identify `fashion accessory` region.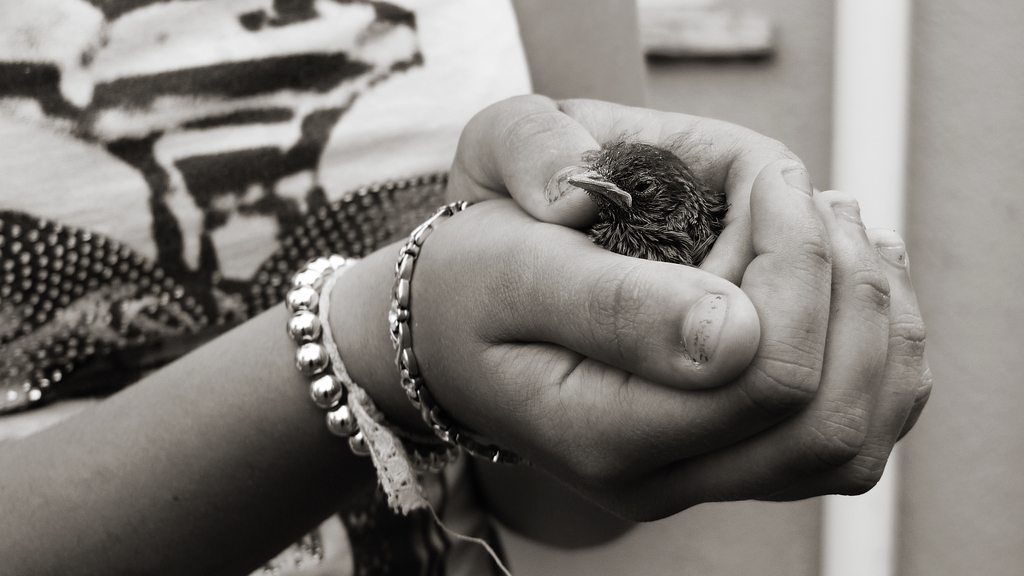
Region: rect(282, 249, 367, 465).
